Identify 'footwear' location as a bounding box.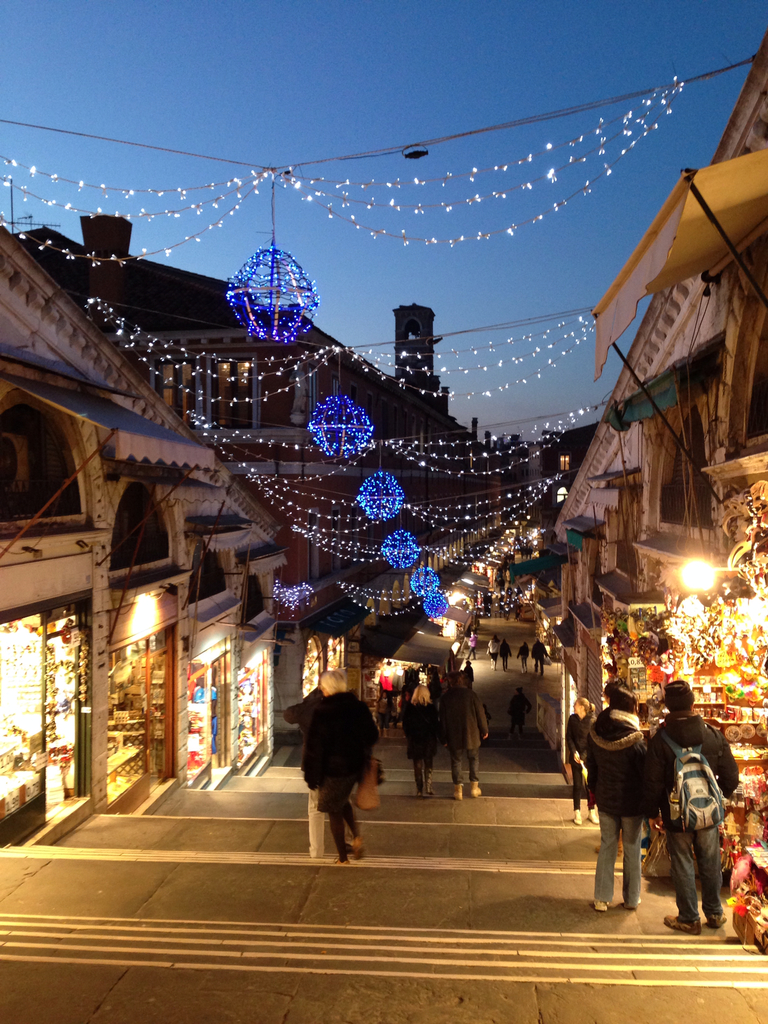
709:913:728:929.
